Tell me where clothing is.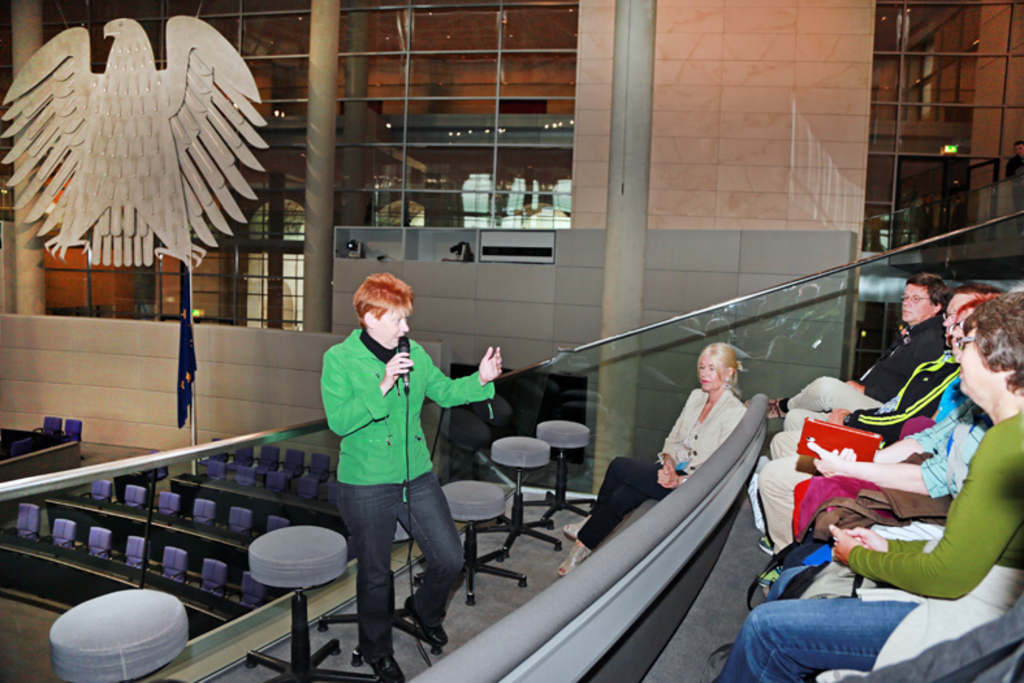
clothing is at {"left": 775, "top": 410, "right": 1023, "bottom": 601}.
